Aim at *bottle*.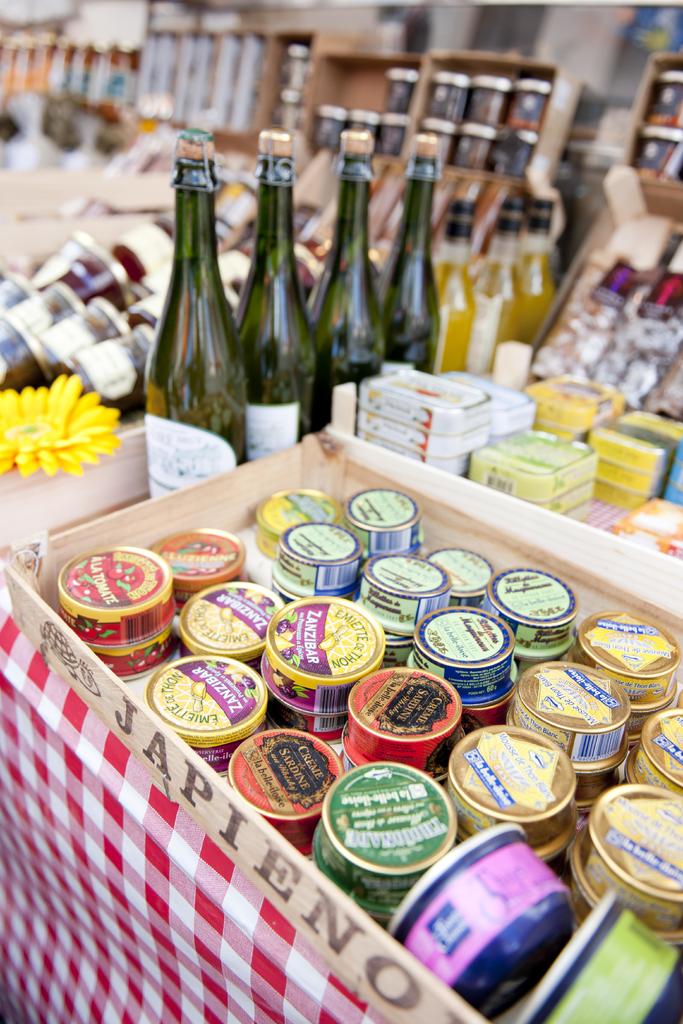
Aimed at rect(306, 134, 393, 435).
